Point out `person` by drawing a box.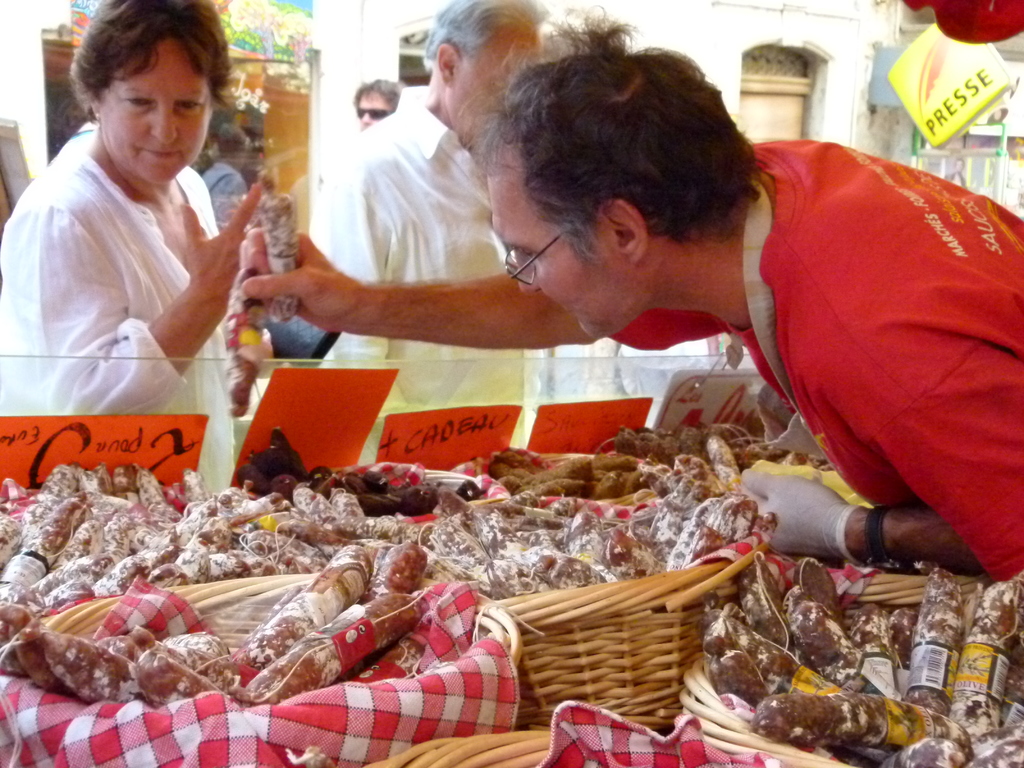
239, 3, 1023, 580.
